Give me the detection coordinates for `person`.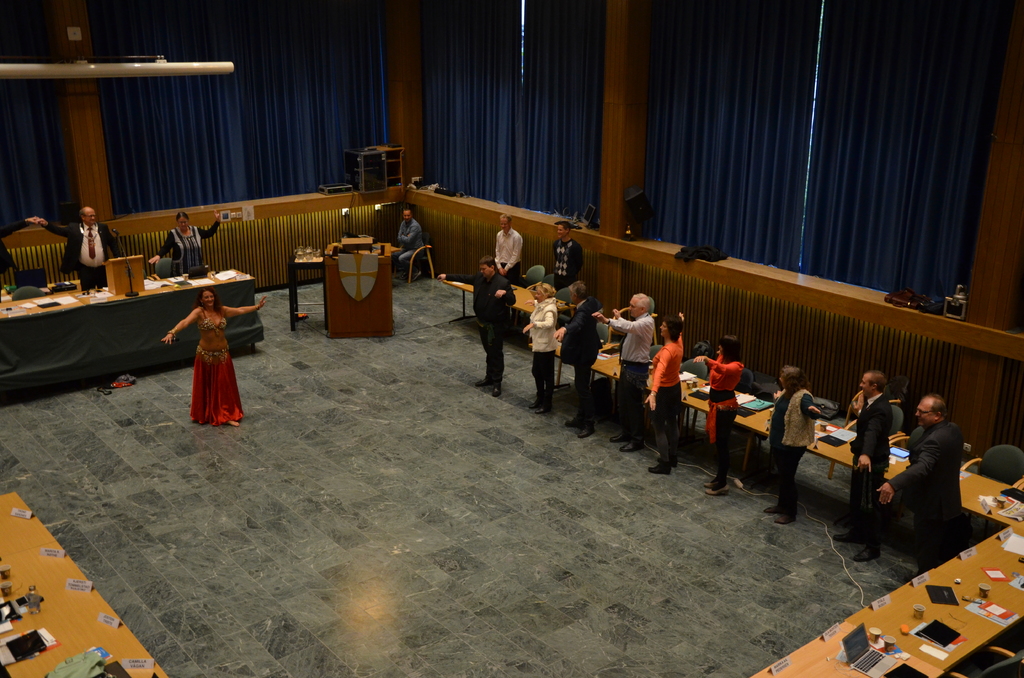
[x1=147, y1=209, x2=220, y2=281].
